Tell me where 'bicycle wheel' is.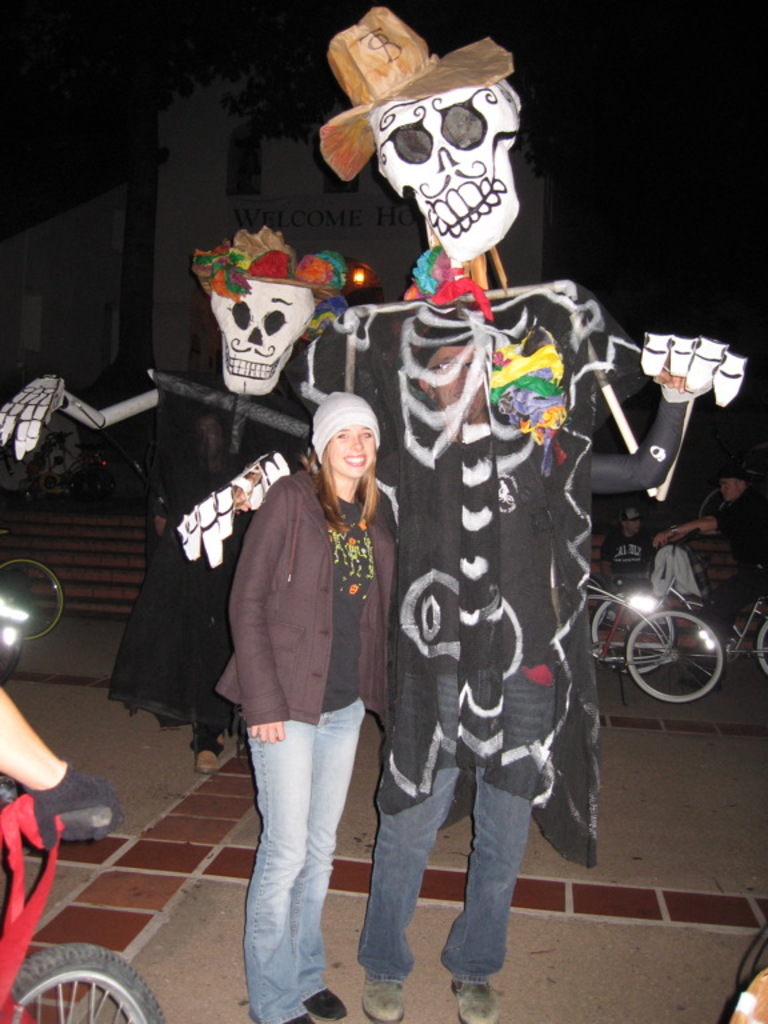
'bicycle wheel' is at bbox=[752, 612, 767, 679].
